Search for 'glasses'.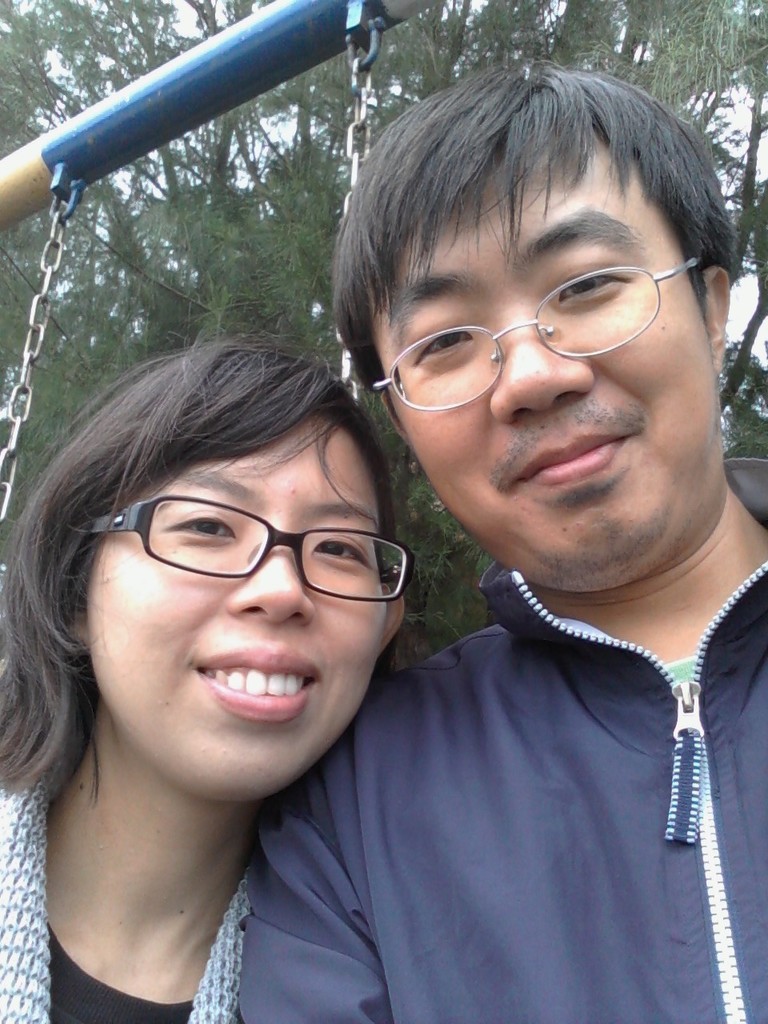
Found at 373, 260, 697, 410.
